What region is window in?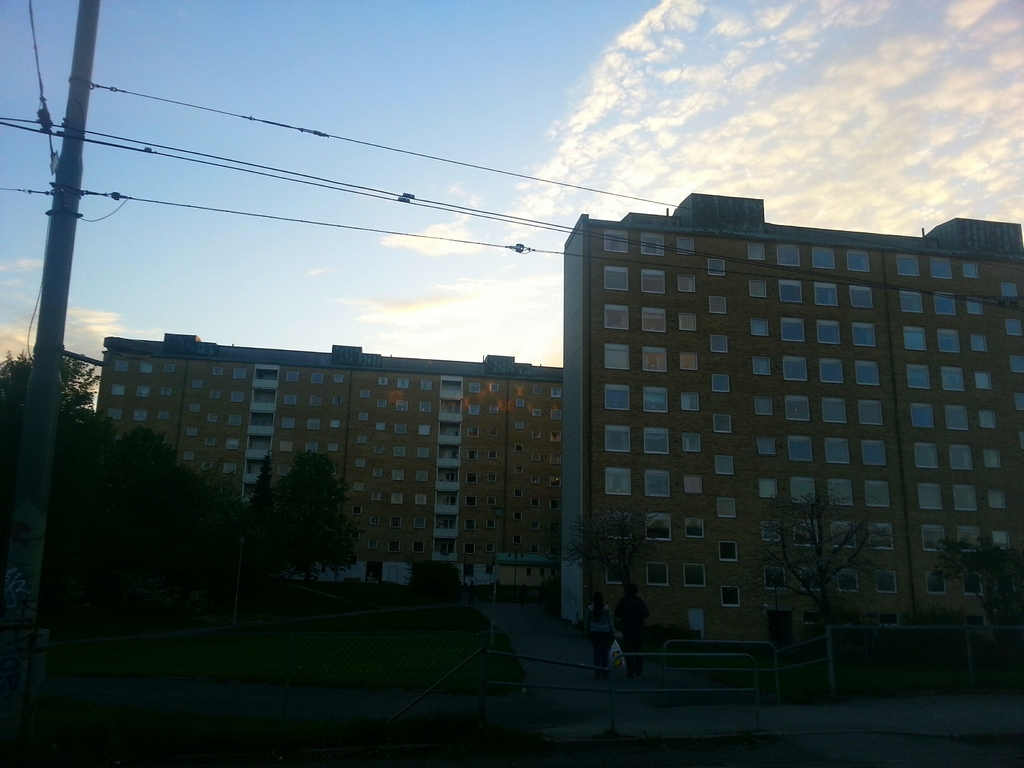
<box>805,610,822,623</box>.
